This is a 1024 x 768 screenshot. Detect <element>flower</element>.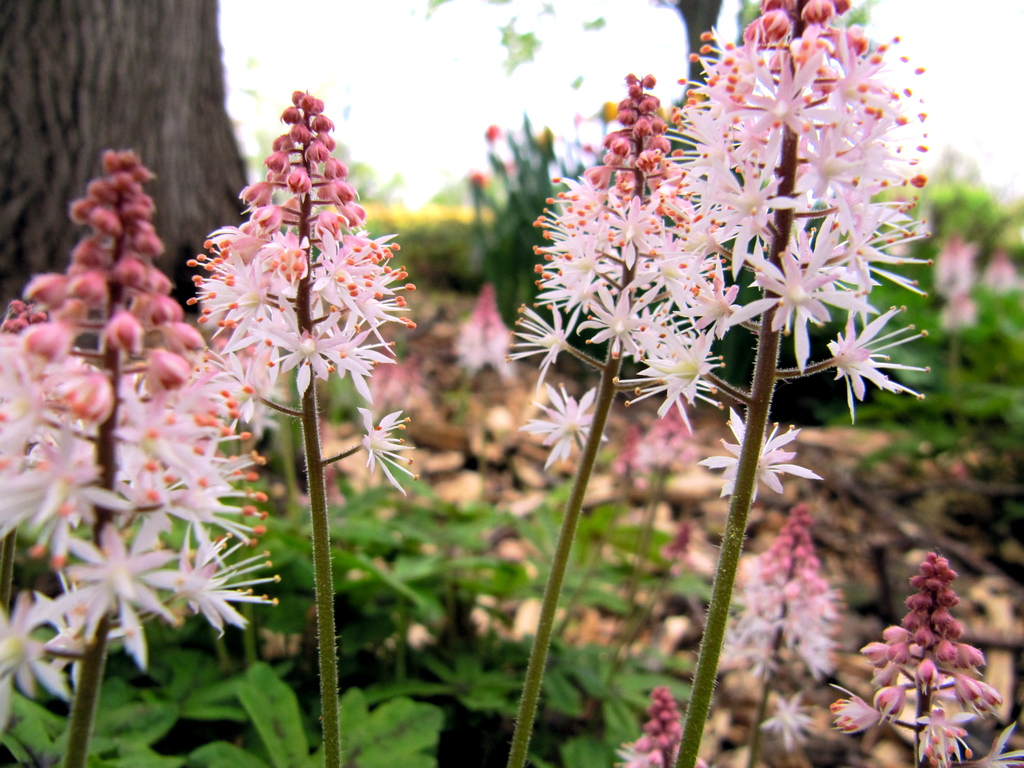
830/563/1002/767.
